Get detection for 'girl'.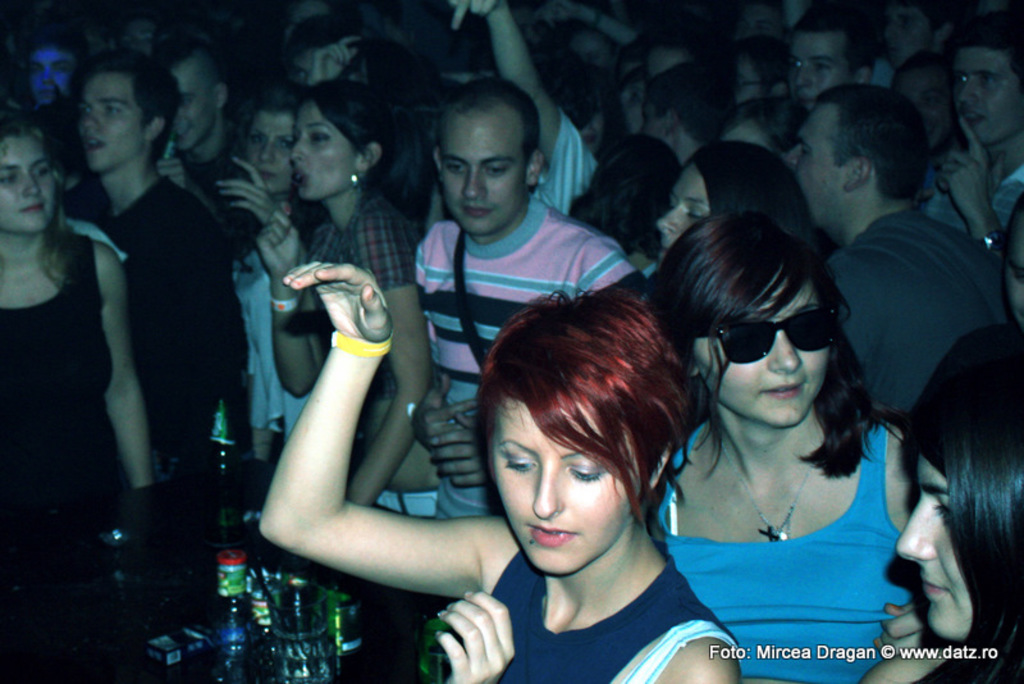
Detection: (left=257, top=266, right=741, bottom=683).
